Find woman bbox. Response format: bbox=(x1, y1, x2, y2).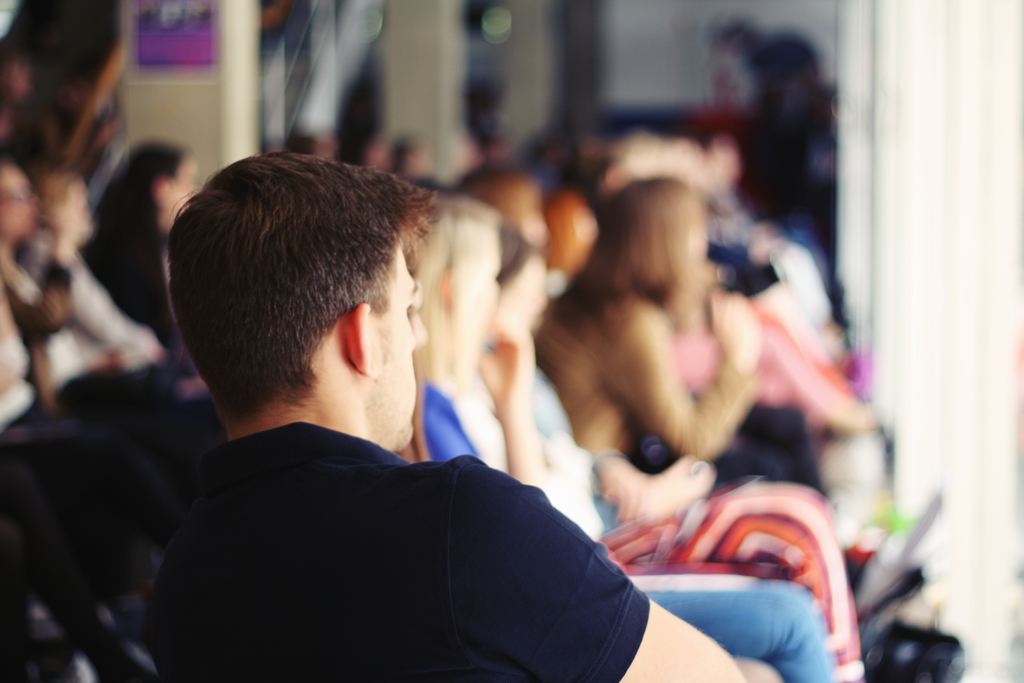
bbox=(80, 139, 205, 363).
